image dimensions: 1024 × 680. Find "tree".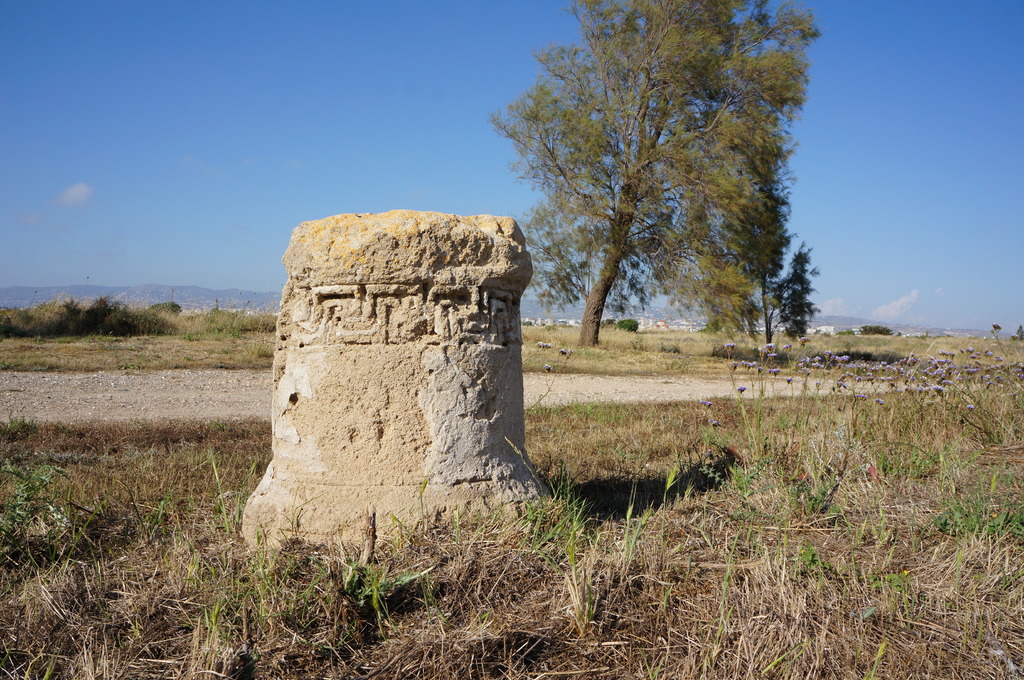
[490, 0, 822, 351].
